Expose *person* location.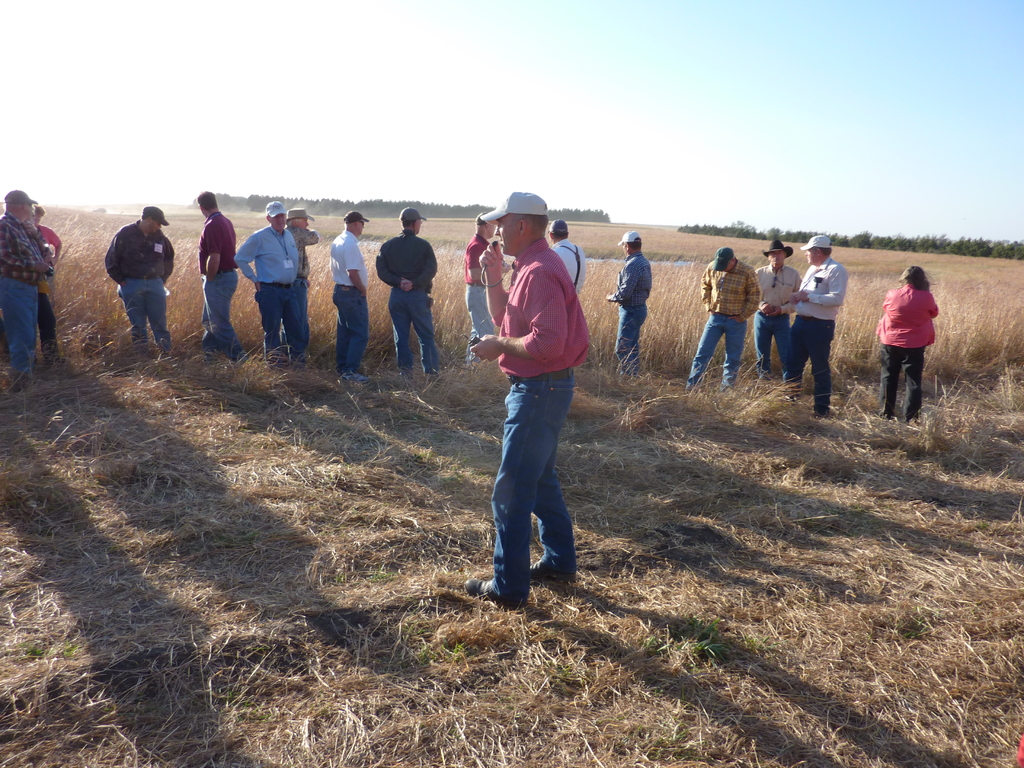
Exposed at <region>675, 239, 761, 393</region>.
